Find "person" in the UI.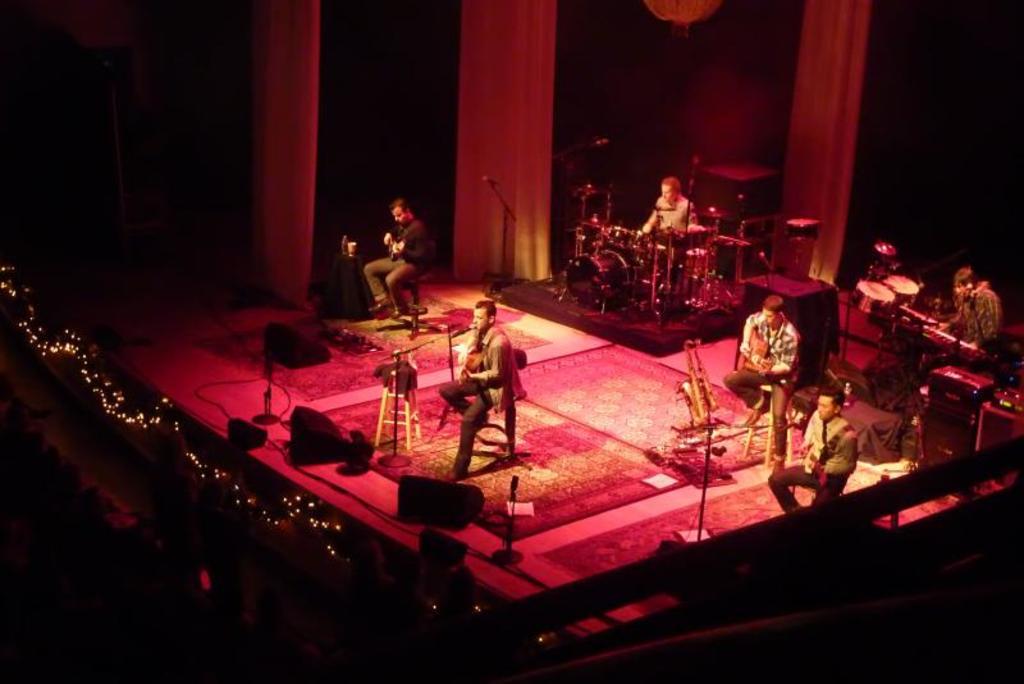
UI element at detection(436, 298, 522, 476).
